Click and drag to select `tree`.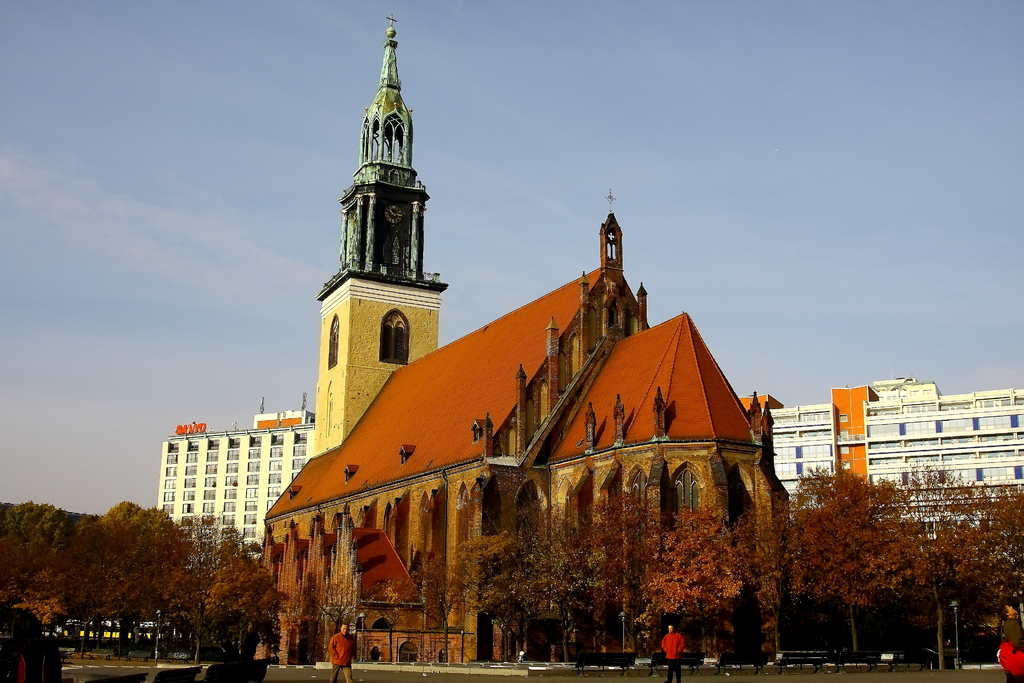
Selection: (x1=61, y1=500, x2=207, y2=666).
